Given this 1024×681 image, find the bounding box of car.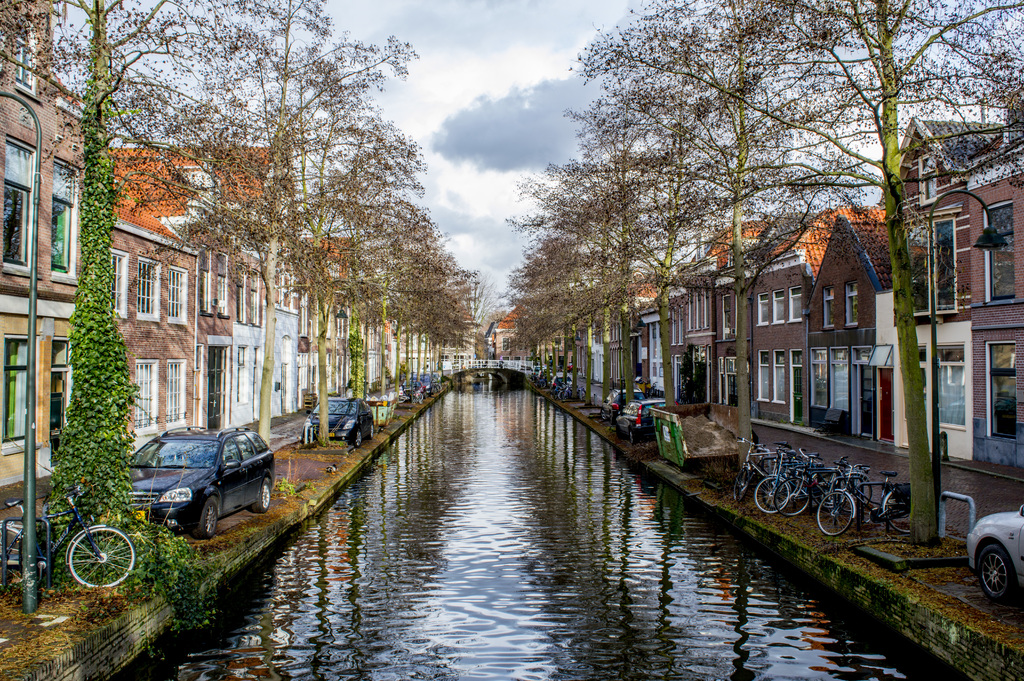
box=[611, 395, 682, 453].
